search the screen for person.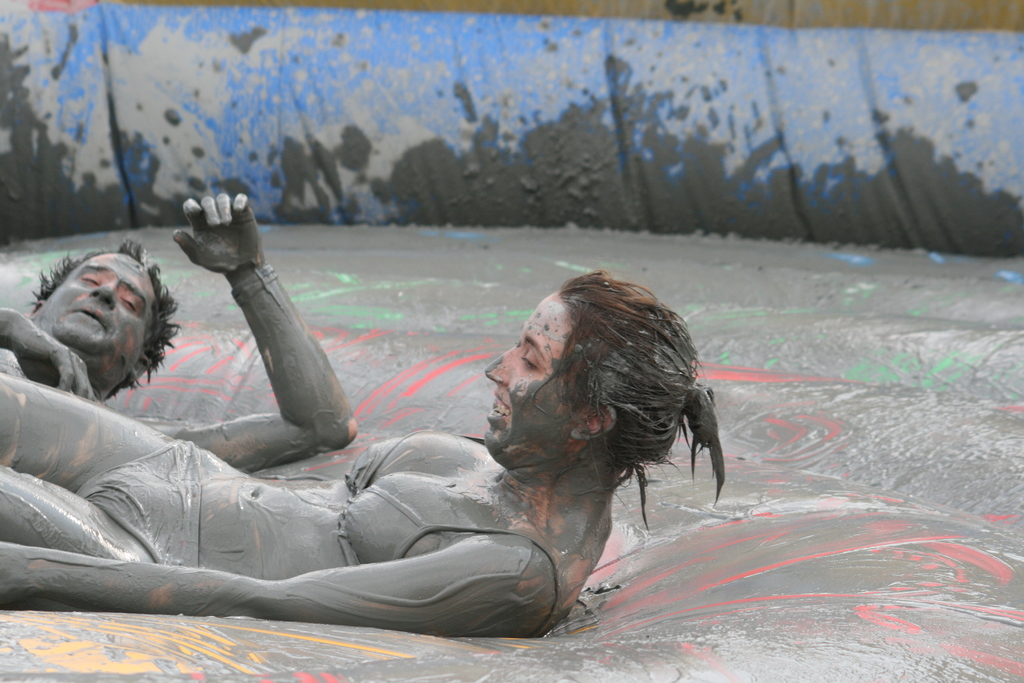
Found at region(0, 263, 730, 634).
